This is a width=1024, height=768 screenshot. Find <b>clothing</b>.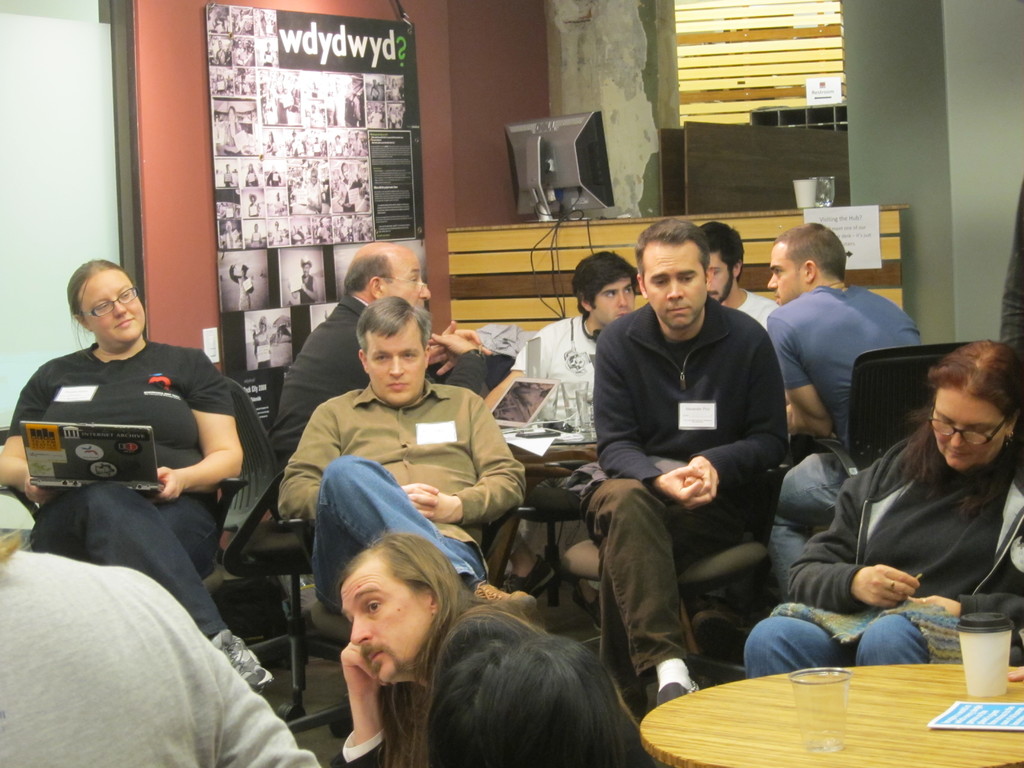
Bounding box: BBox(760, 271, 922, 585).
